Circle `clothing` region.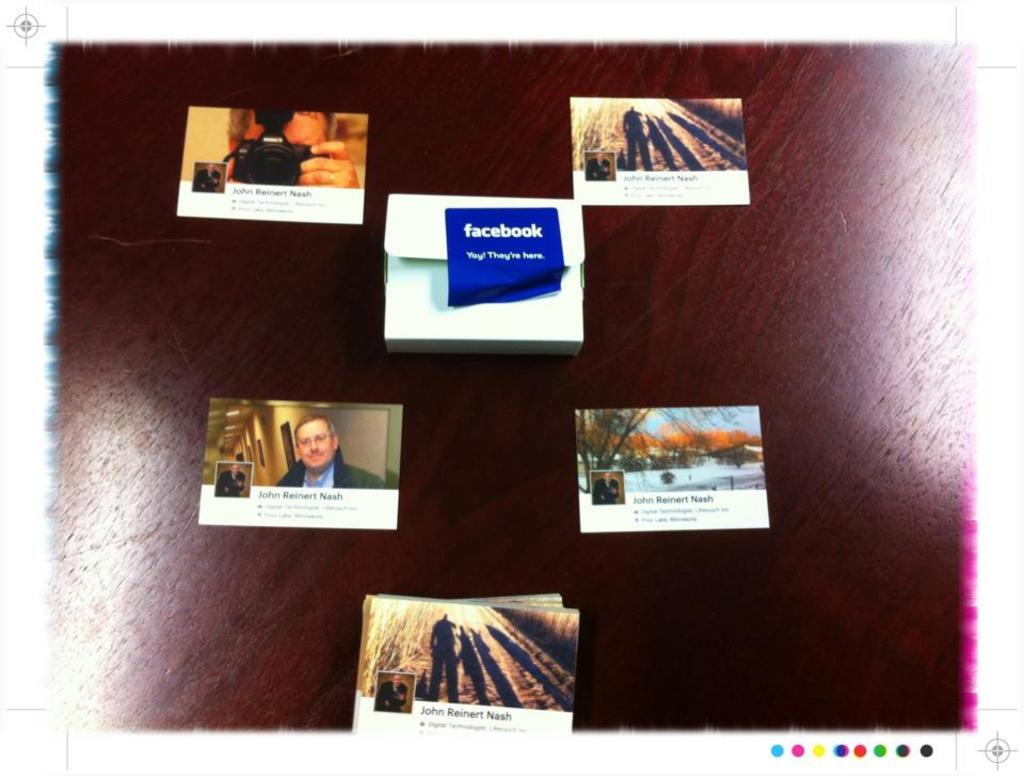
Region: {"left": 585, "top": 158, "right": 609, "bottom": 181}.
